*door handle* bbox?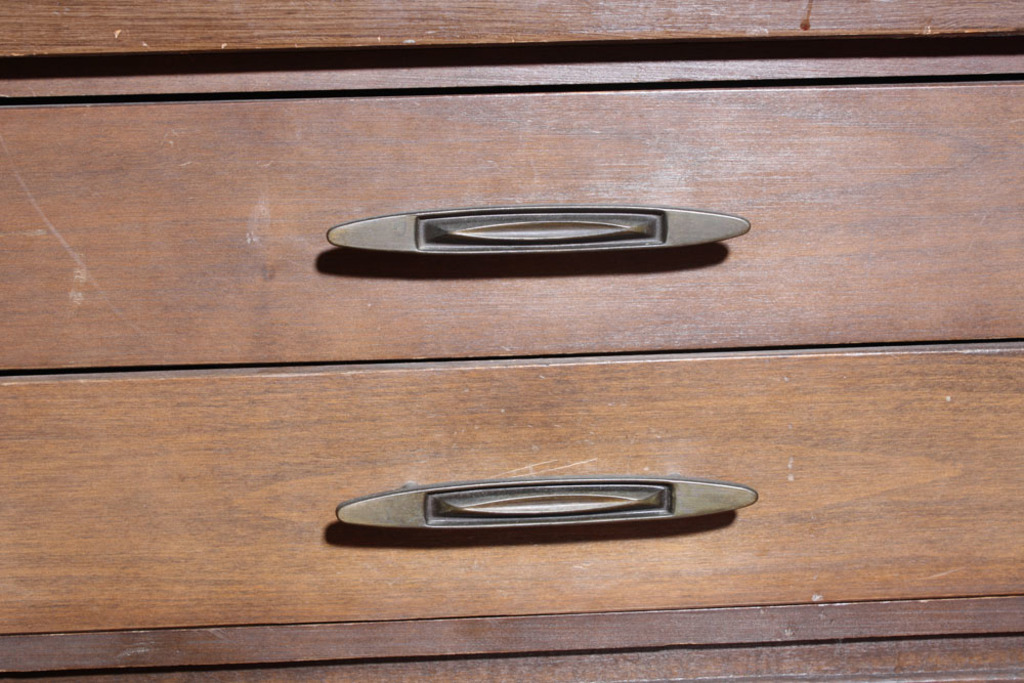
319/201/751/261
